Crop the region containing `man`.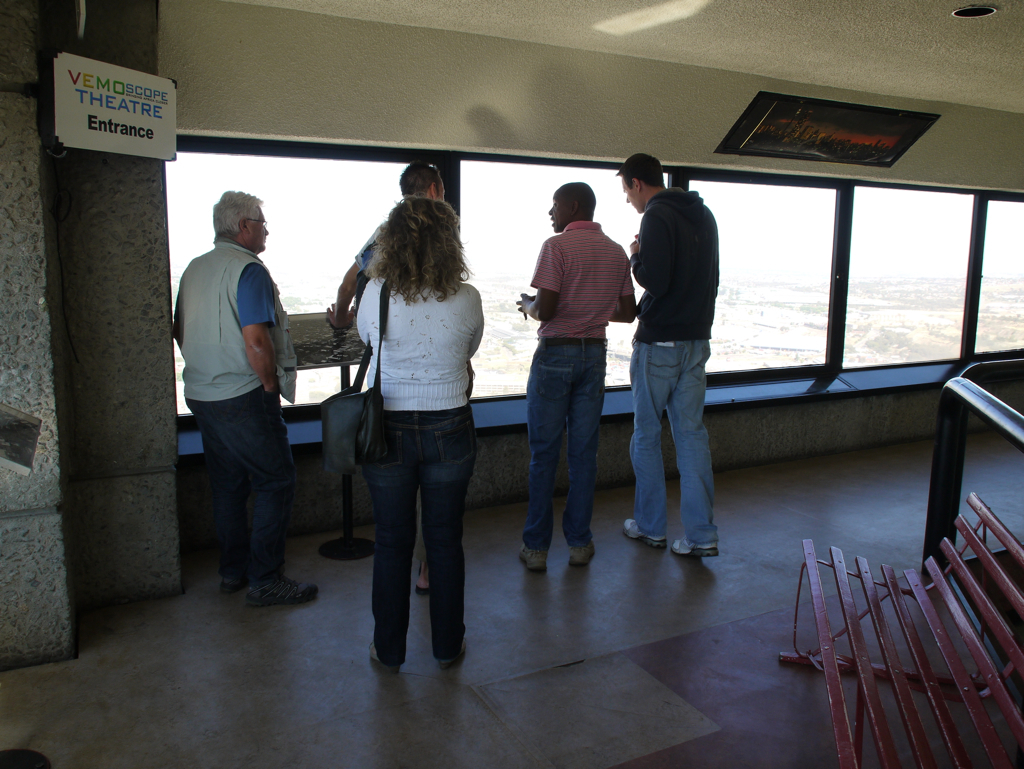
Crop region: <box>617,152,732,560</box>.
